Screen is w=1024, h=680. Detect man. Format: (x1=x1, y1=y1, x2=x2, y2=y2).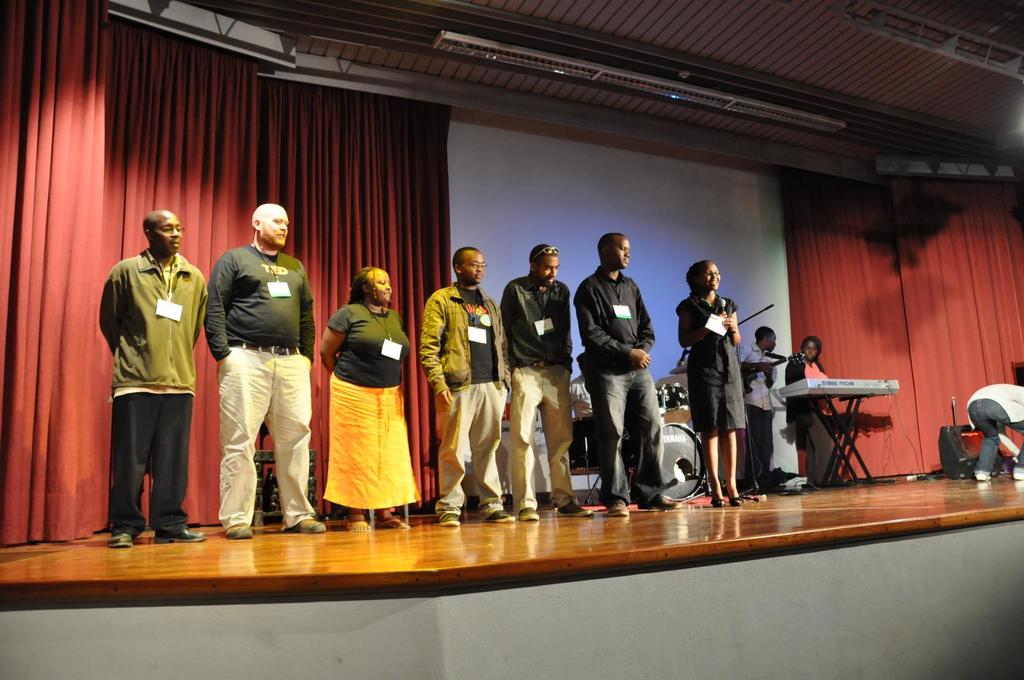
(x1=194, y1=191, x2=337, y2=552).
